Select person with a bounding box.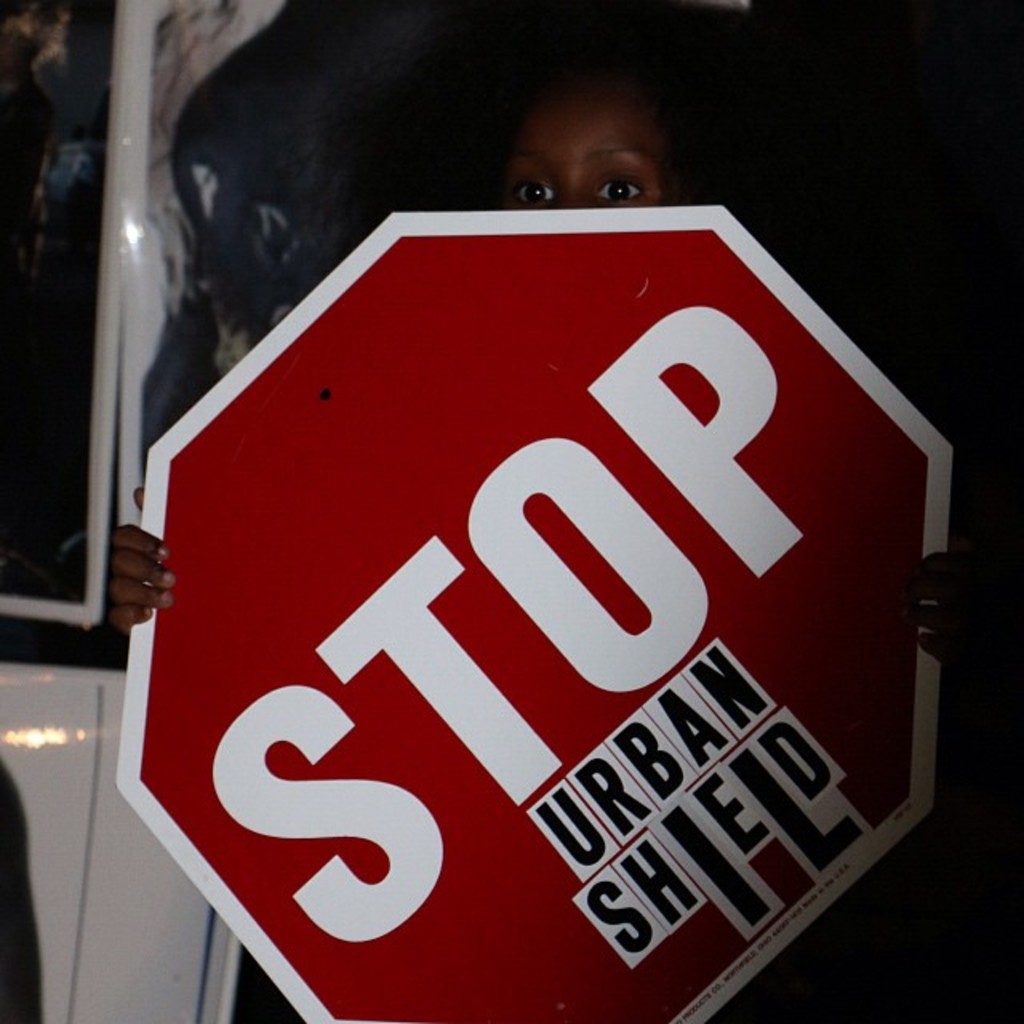
[x1=117, y1=50, x2=968, y2=672].
